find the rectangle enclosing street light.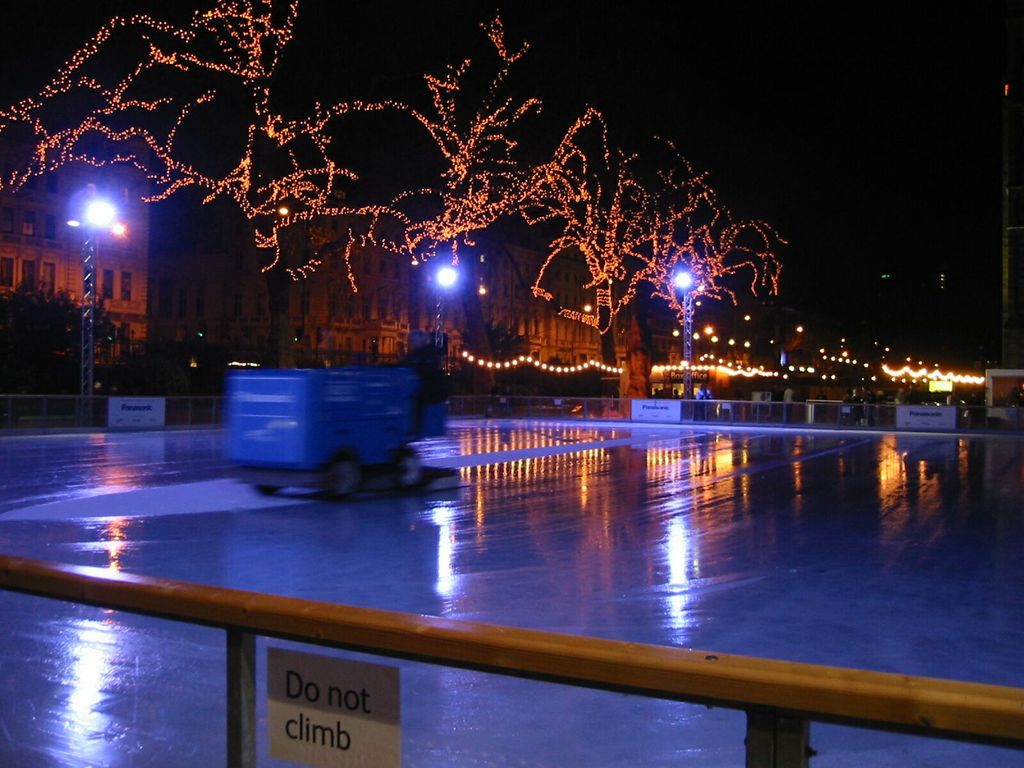
detection(672, 261, 694, 397).
